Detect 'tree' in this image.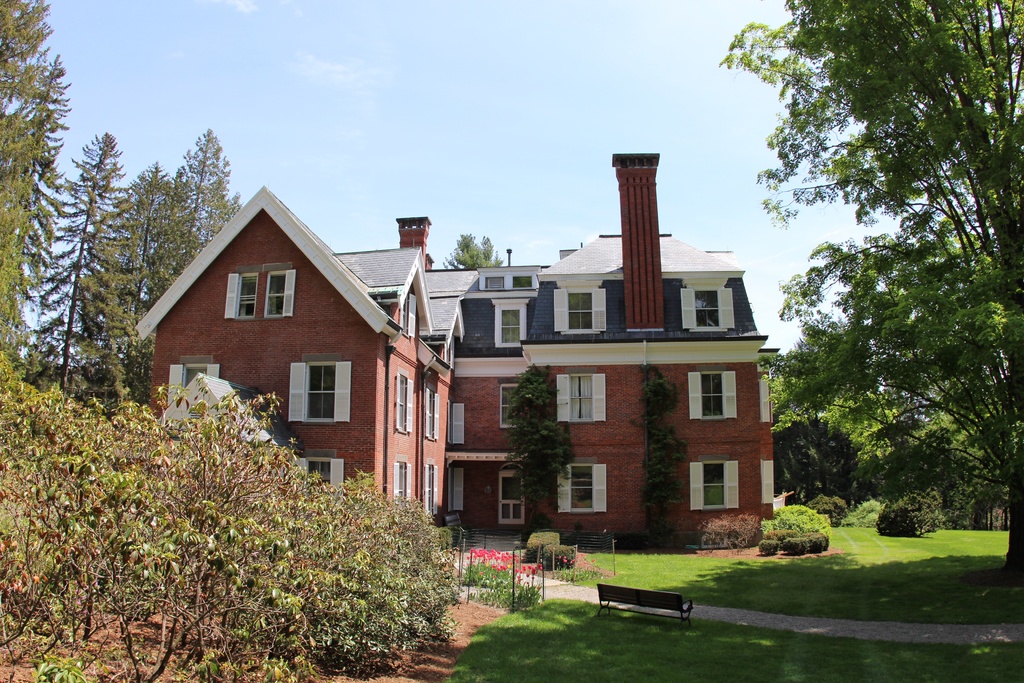
Detection: region(152, 117, 236, 298).
